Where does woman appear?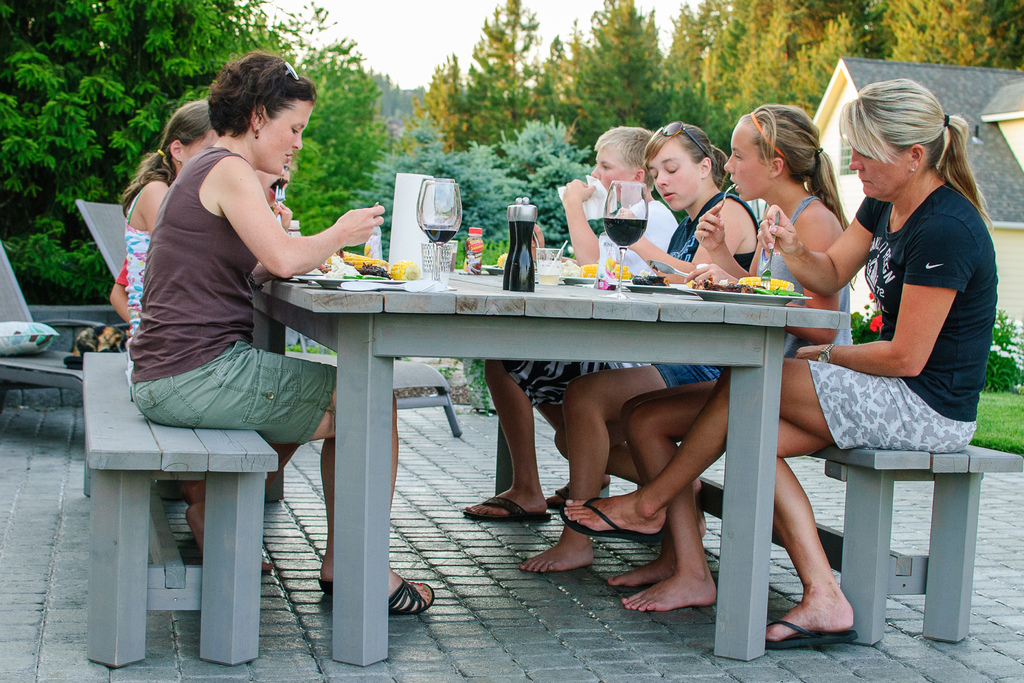
Appears at bbox=(561, 76, 1001, 651).
